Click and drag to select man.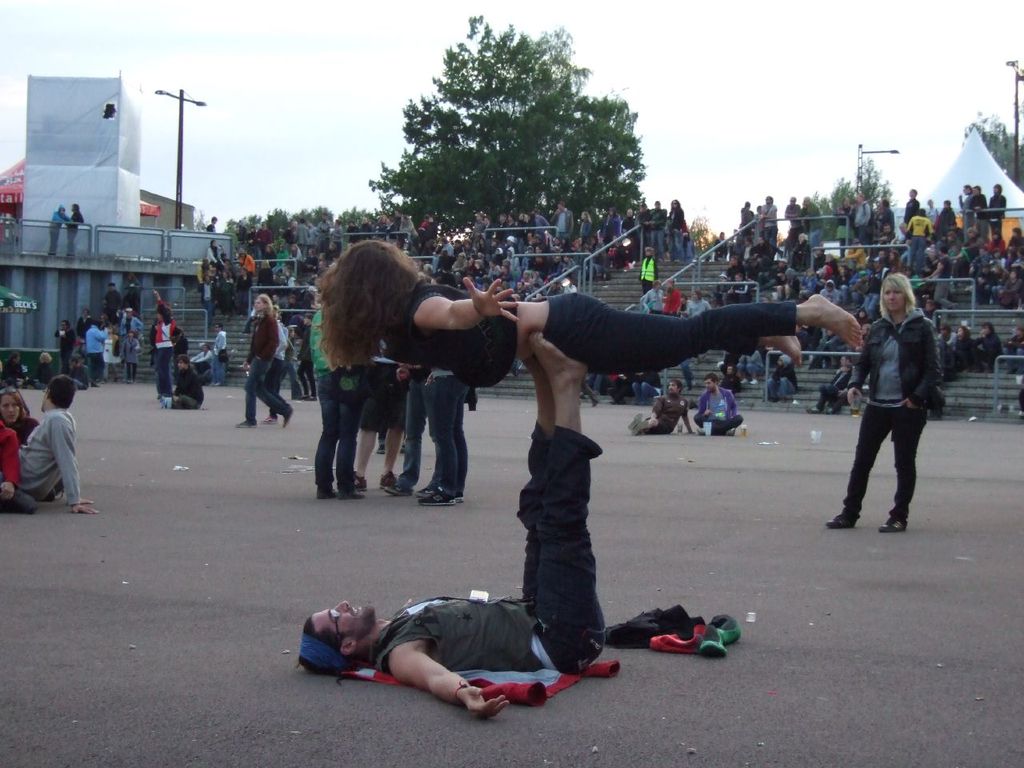
Selection: 506 214 517 234.
